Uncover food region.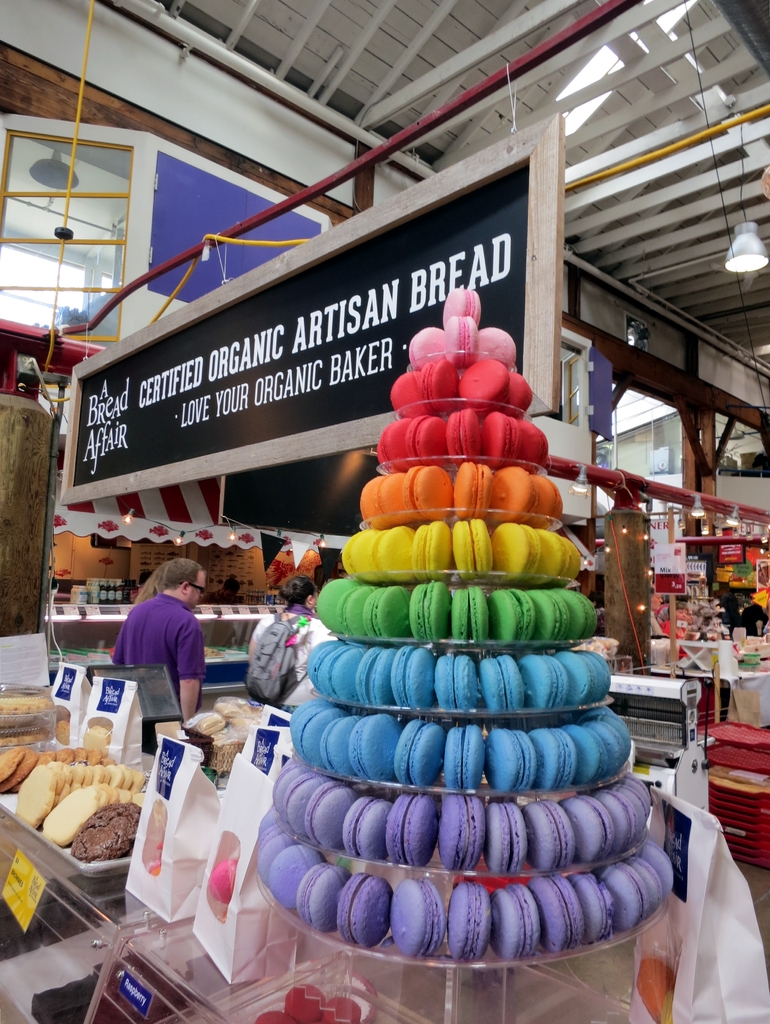
Uncovered: detection(623, 857, 661, 920).
